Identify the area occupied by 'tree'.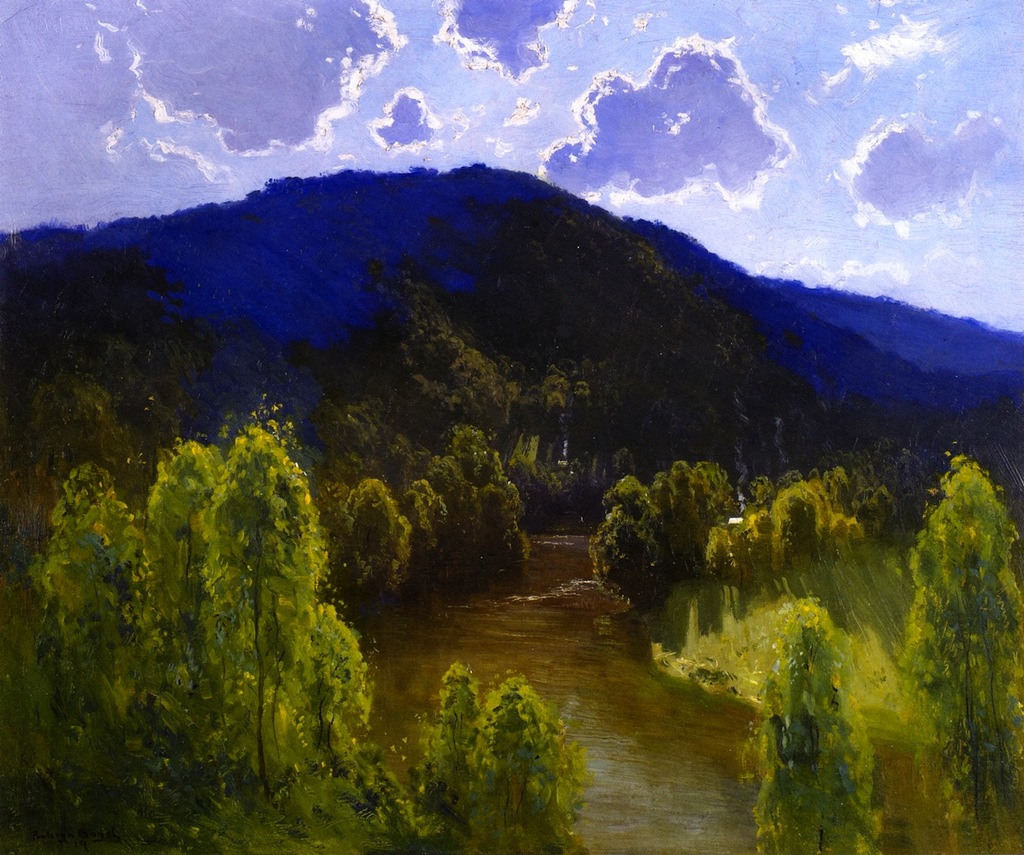
Area: {"left": 206, "top": 417, "right": 337, "bottom": 794}.
